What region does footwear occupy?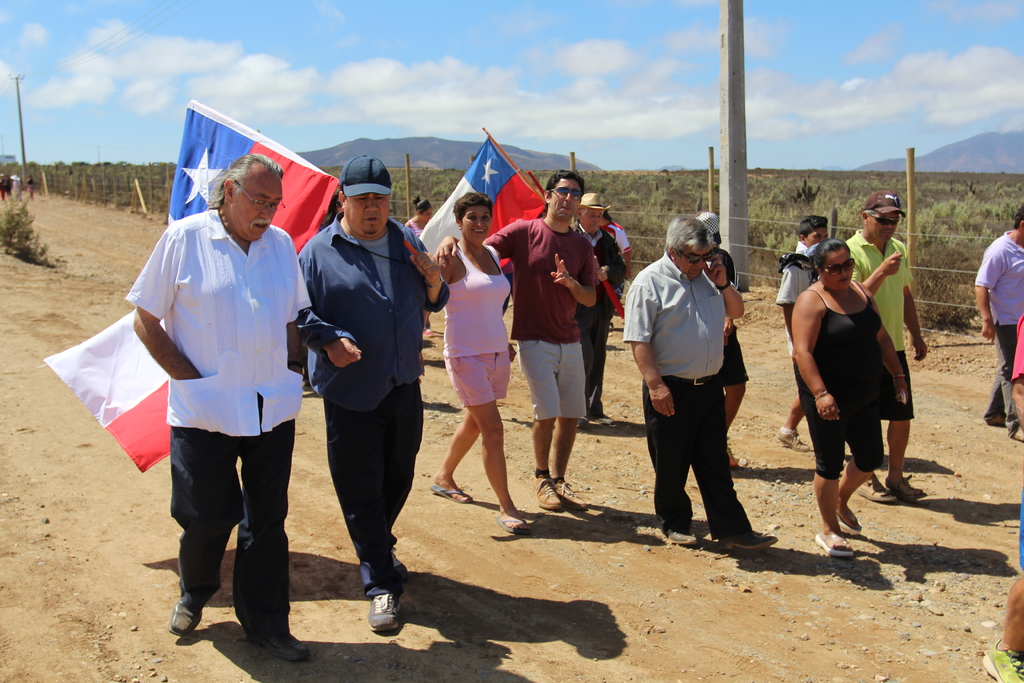
locate(883, 472, 927, 502).
